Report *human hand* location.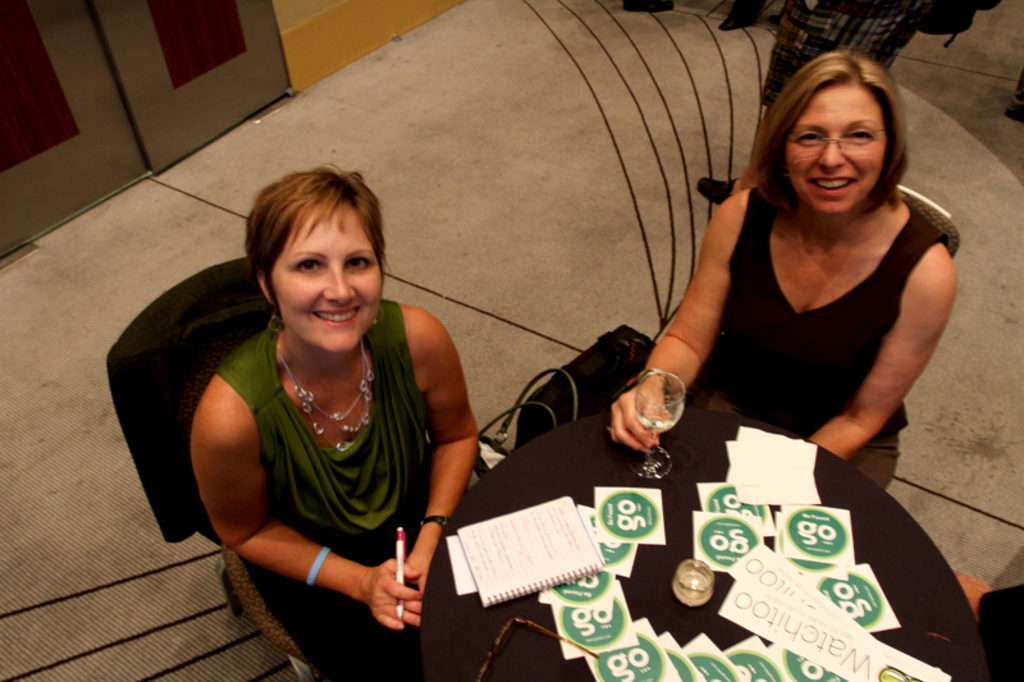
Report: (left=403, top=549, right=430, bottom=591).
